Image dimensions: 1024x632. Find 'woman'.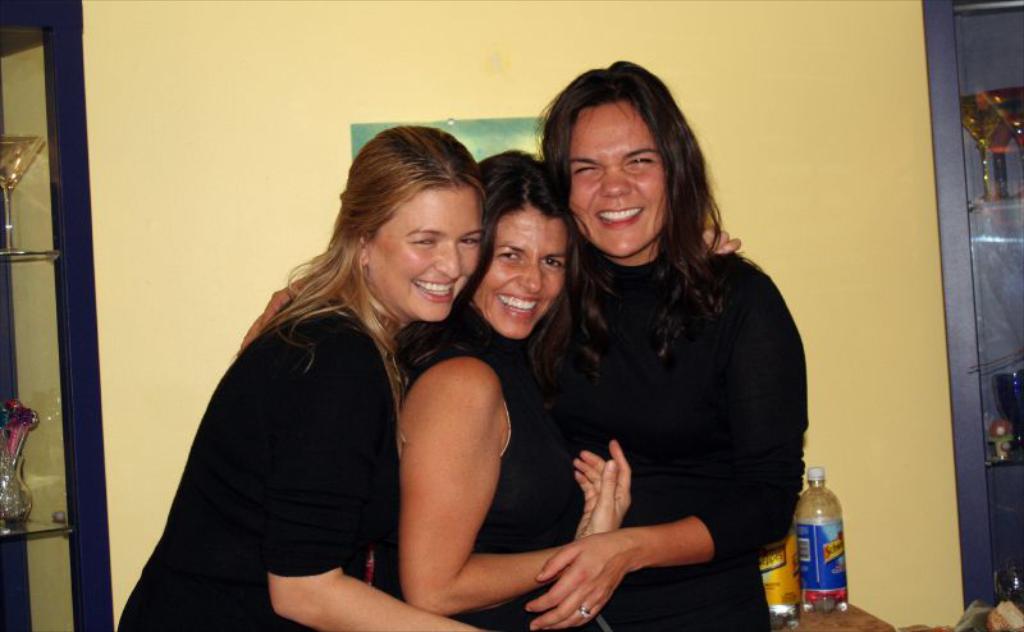
(left=392, top=143, right=632, bottom=631).
